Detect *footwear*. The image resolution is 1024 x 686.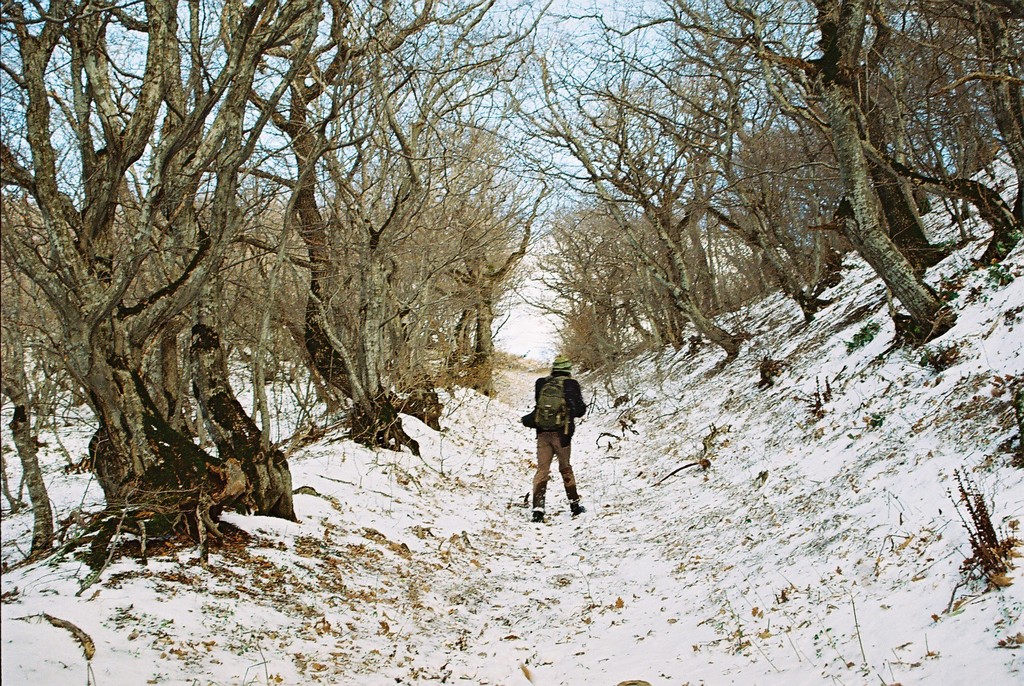
{"x1": 561, "y1": 484, "x2": 590, "y2": 516}.
